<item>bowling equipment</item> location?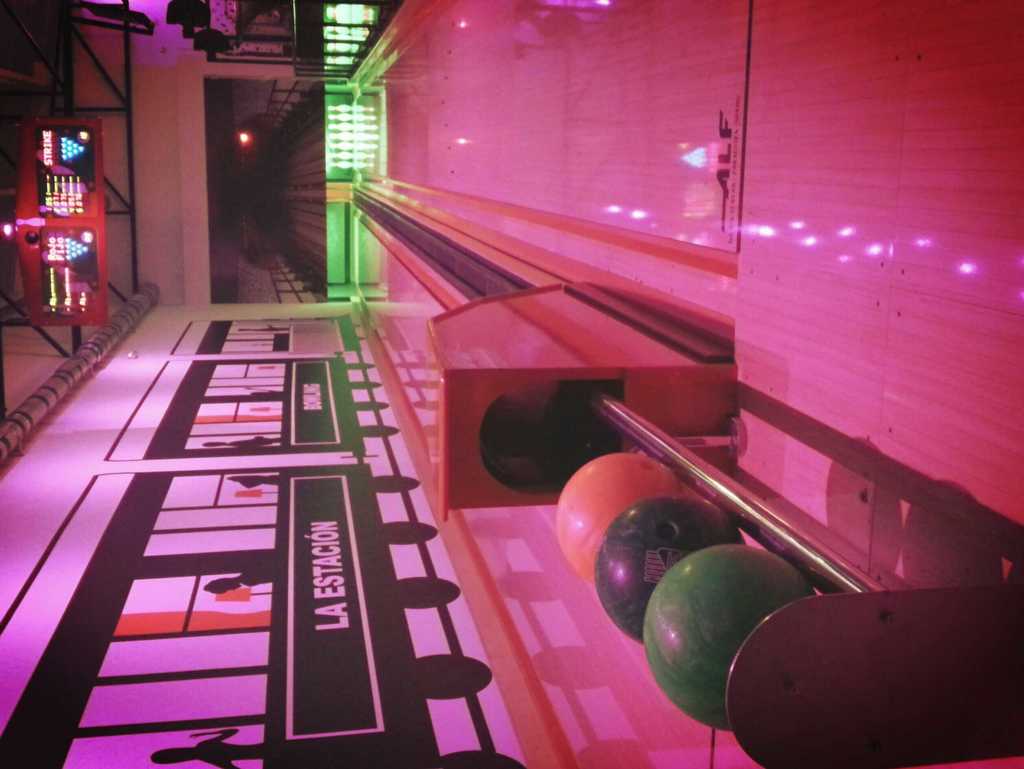
x1=641, y1=543, x2=810, y2=724
